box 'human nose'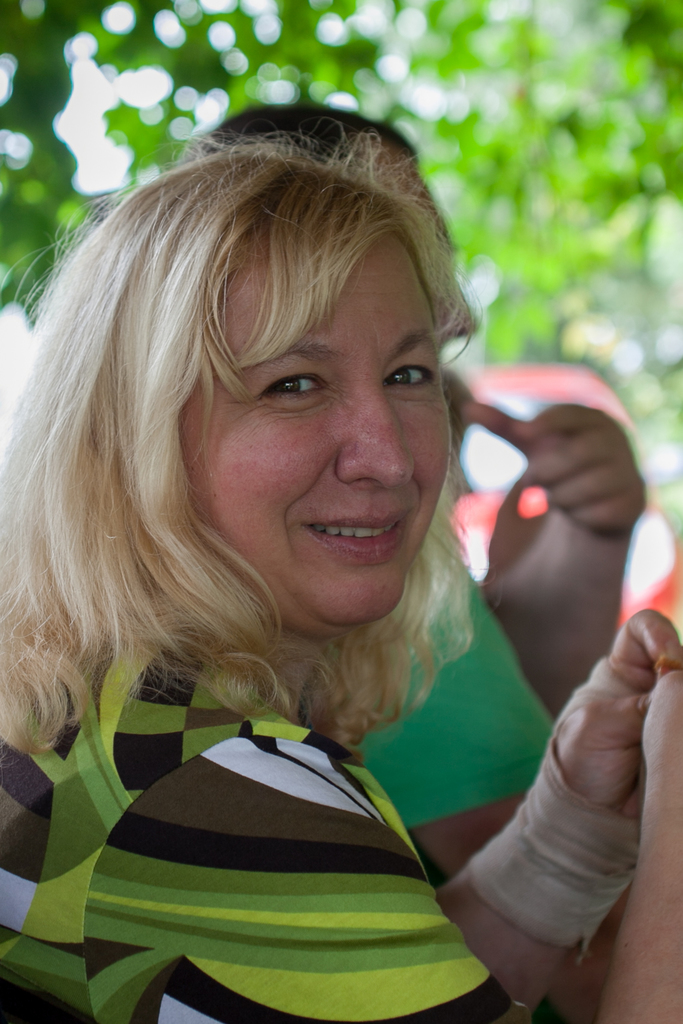
bbox(442, 284, 479, 340)
